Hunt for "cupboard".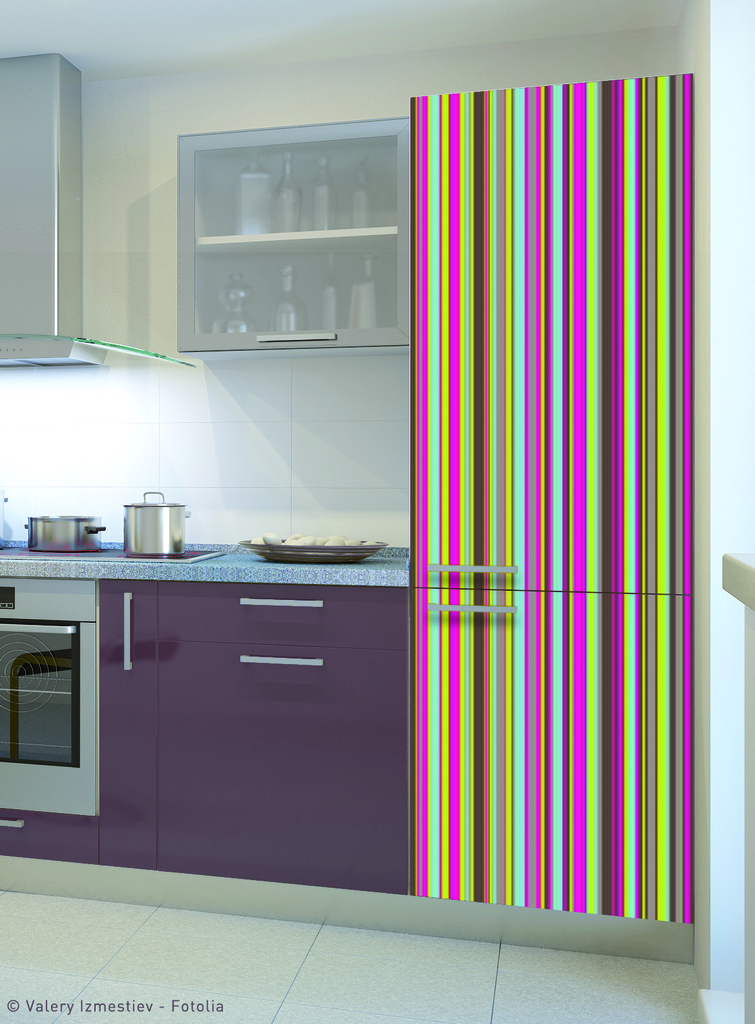
Hunted down at 0,552,420,900.
